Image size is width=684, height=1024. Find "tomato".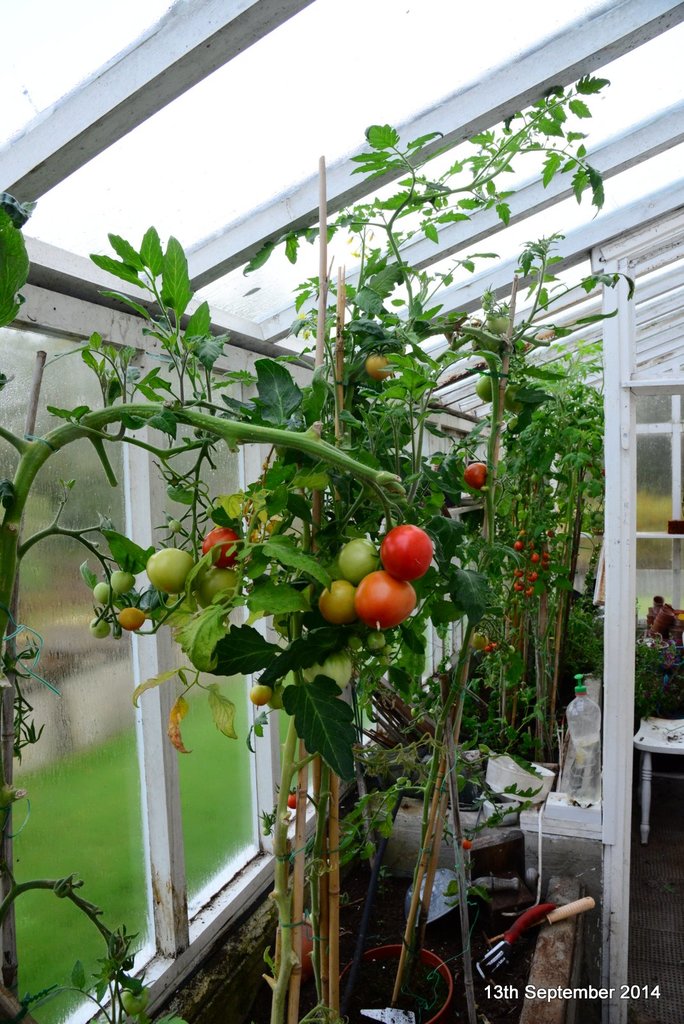
[x1=205, y1=518, x2=241, y2=569].
